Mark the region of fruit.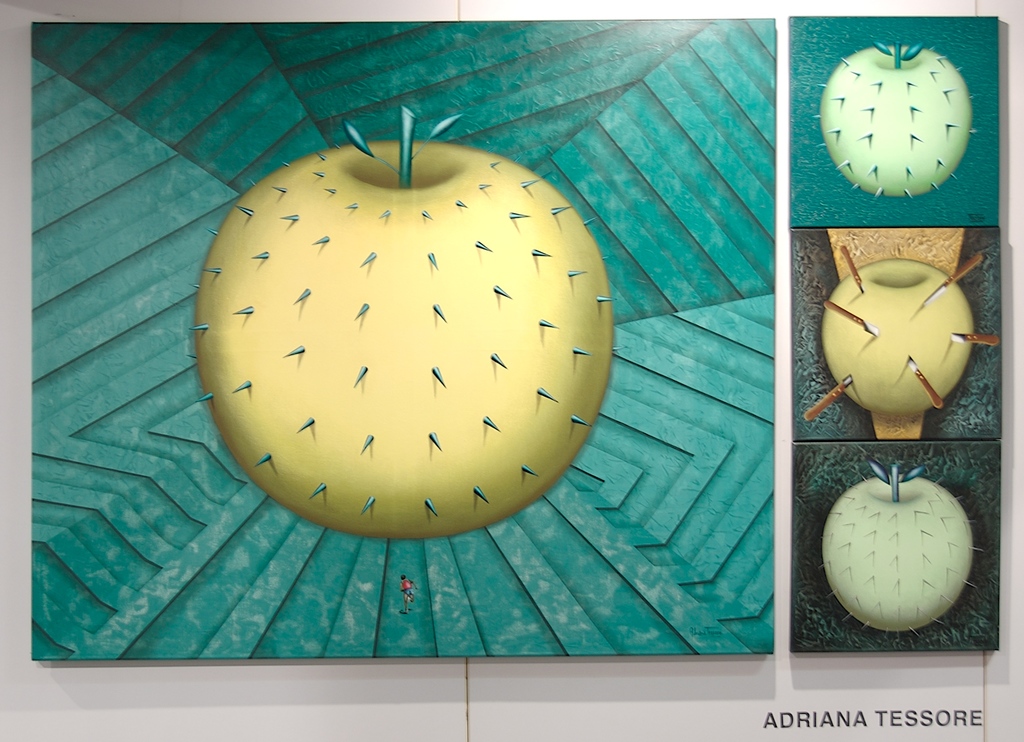
Region: region(193, 97, 612, 550).
